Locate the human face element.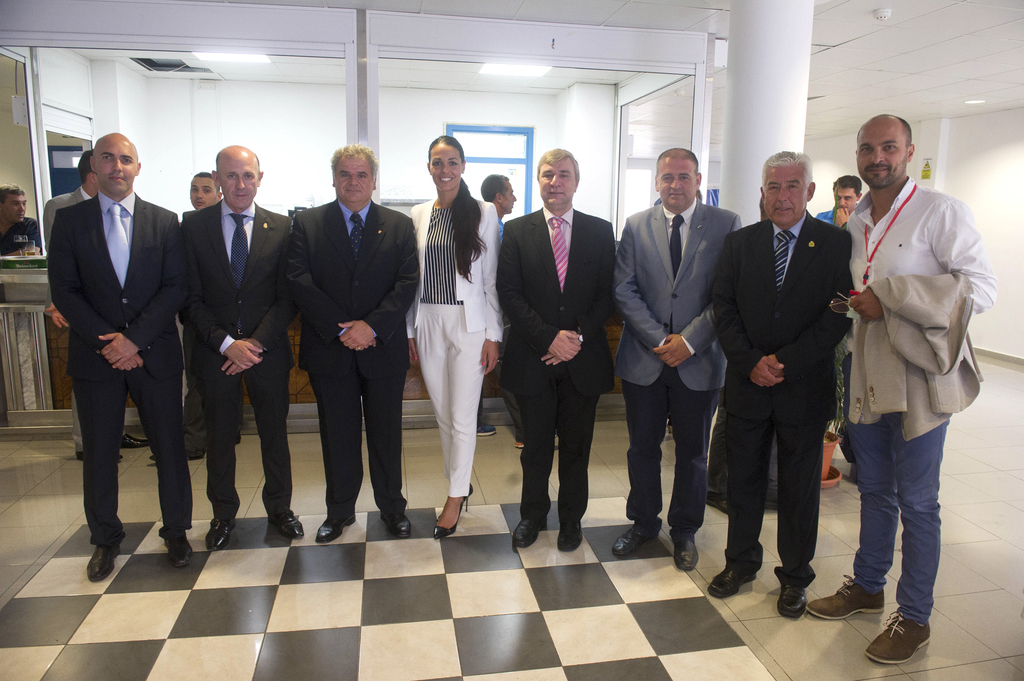
Element bbox: locate(0, 195, 28, 225).
